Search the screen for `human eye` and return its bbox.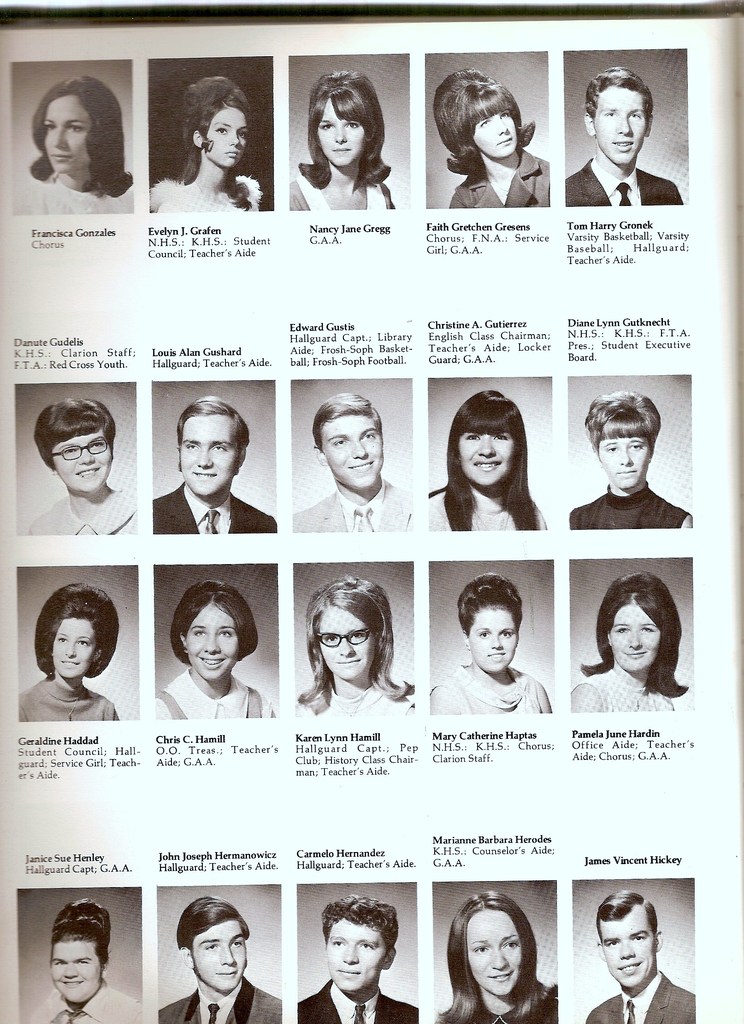
Found: [x1=219, y1=627, x2=235, y2=639].
